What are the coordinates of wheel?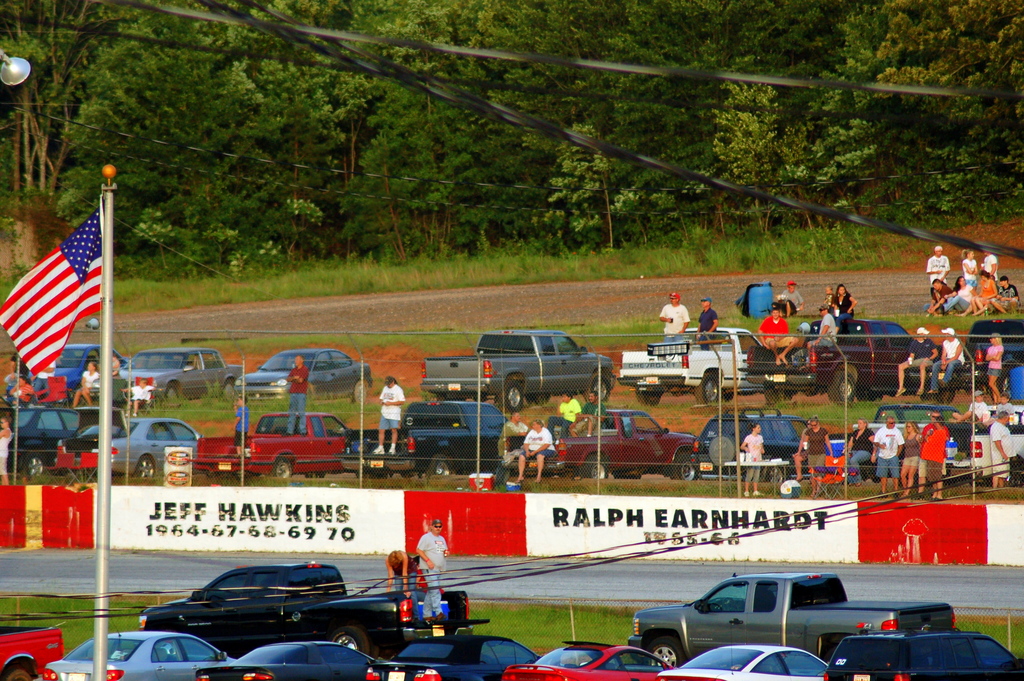
bbox=(759, 461, 788, 480).
